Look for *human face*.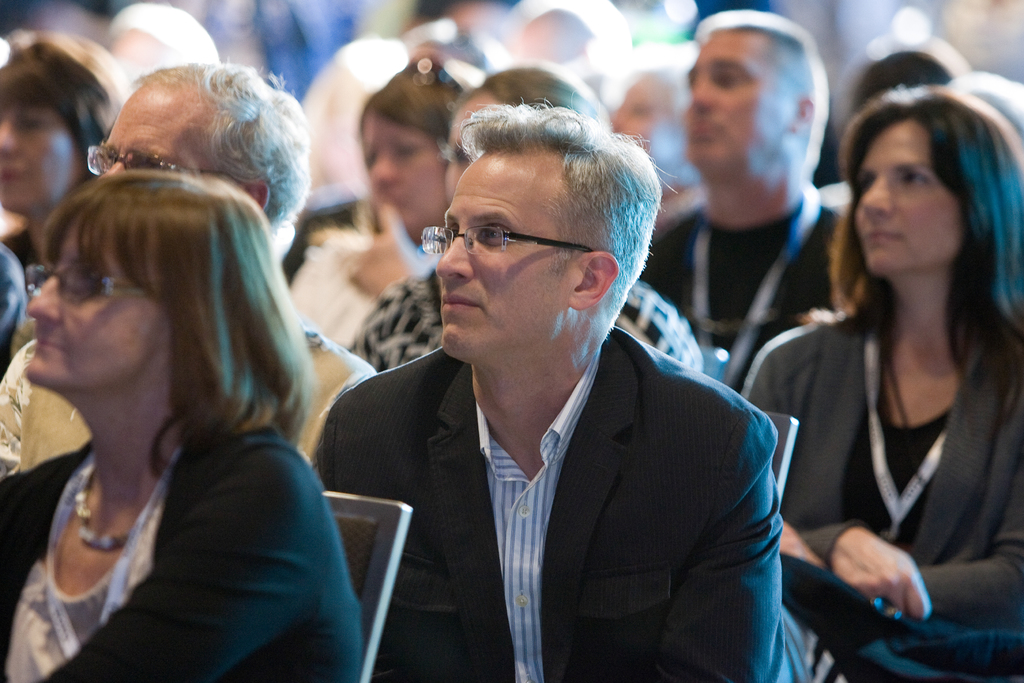
Found: crop(365, 115, 445, 236).
